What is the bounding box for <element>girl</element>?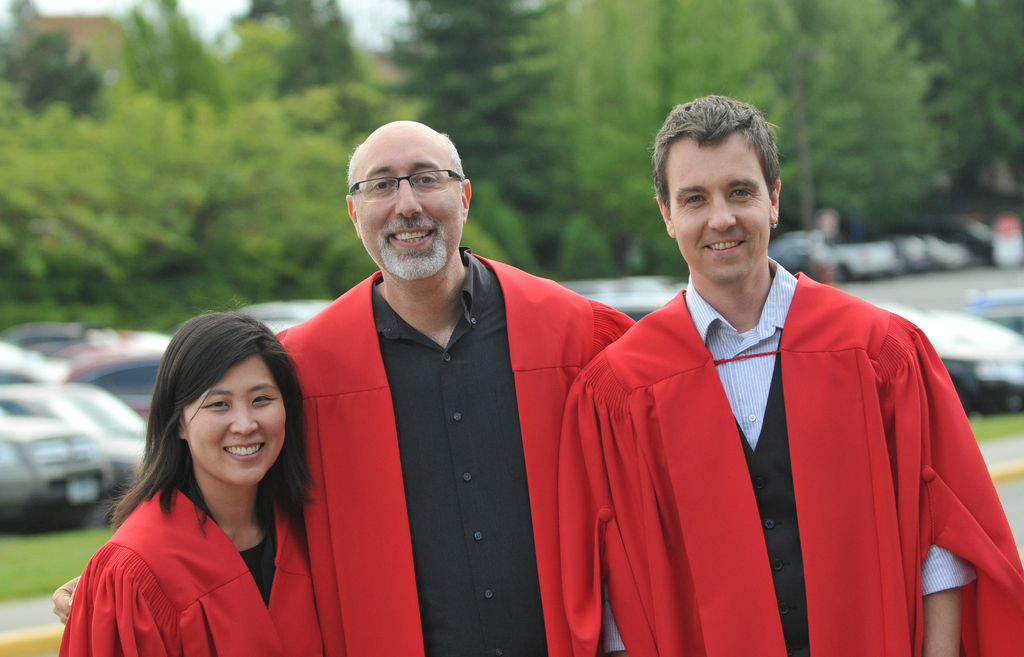
(left=56, top=306, right=324, bottom=656).
